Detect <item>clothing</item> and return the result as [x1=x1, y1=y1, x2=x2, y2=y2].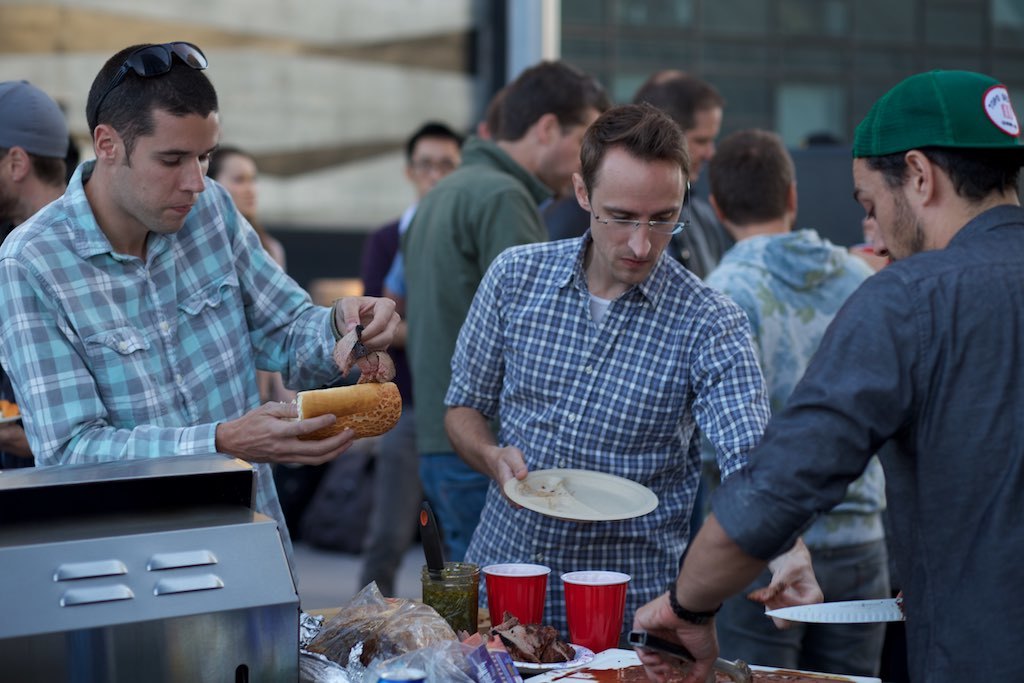
[x1=702, y1=201, x2=1023, y2=682].
